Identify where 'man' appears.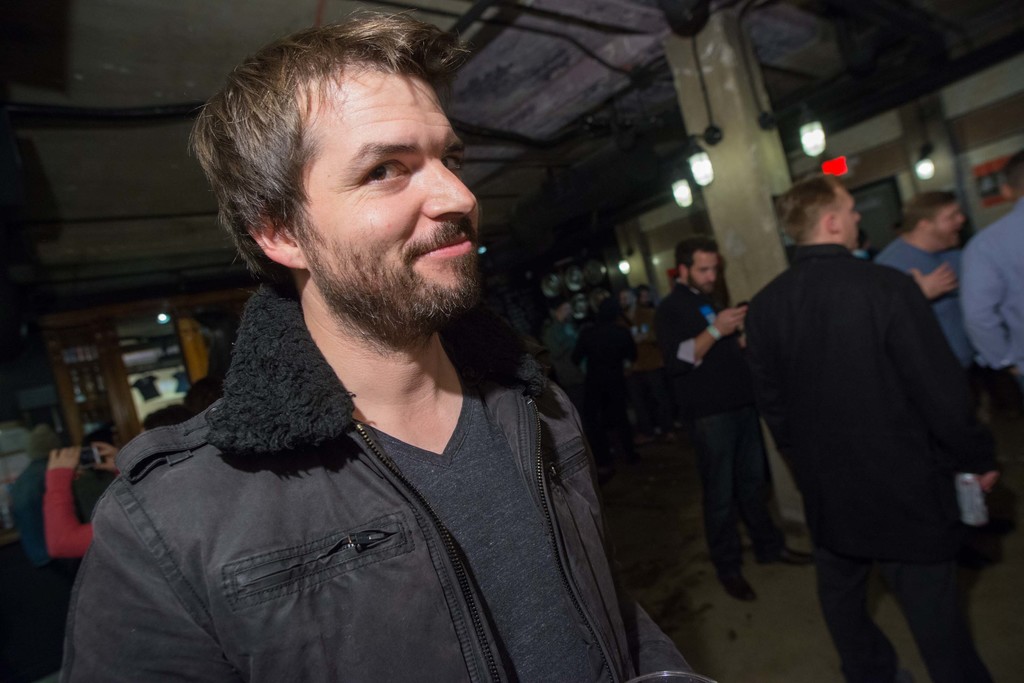
Appears at (left=873, top=189, right=970, bottom=377).
